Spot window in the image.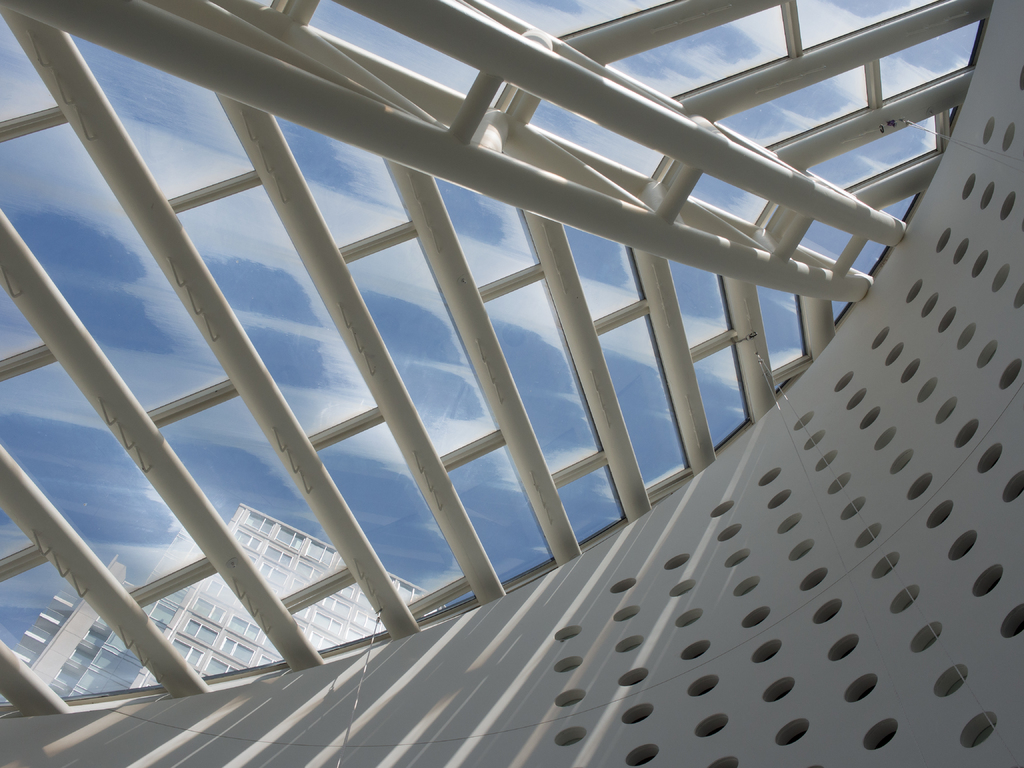
window found at region(103, 627, 140, 663).
